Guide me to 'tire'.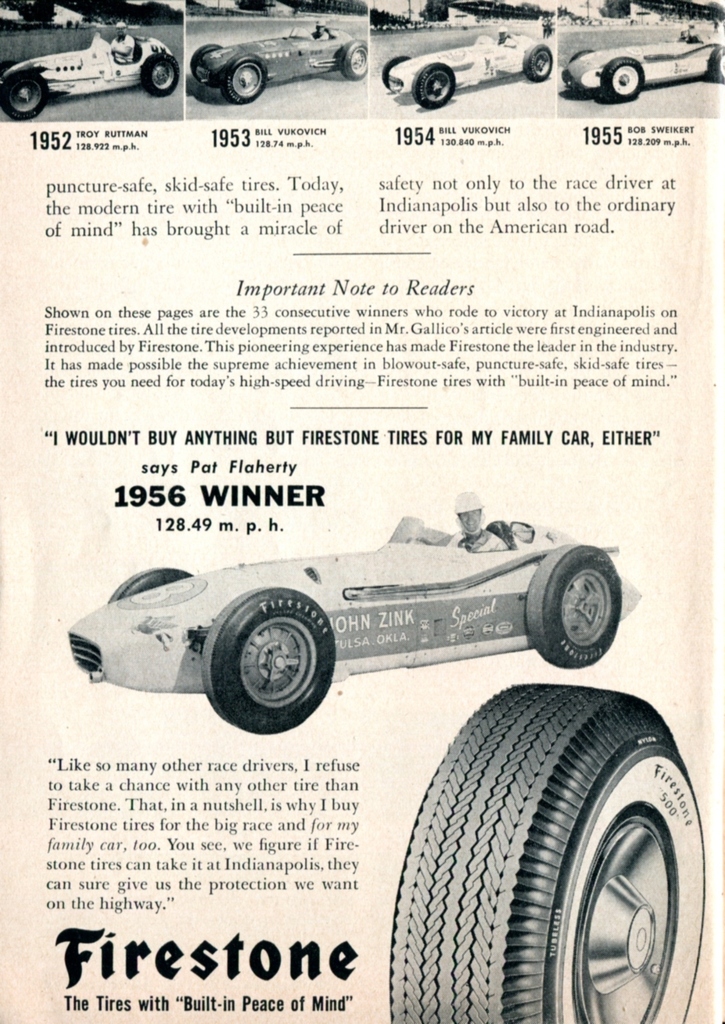
Guidance: (390, 674, 705, 998).
